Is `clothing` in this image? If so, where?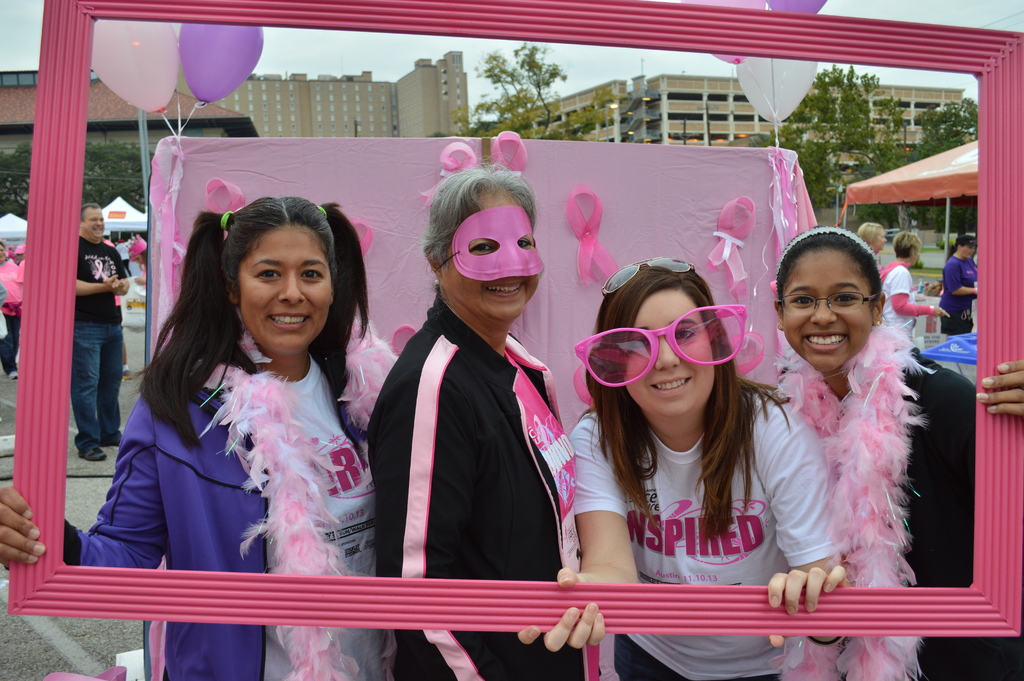
Yes, at [left=942, top=253, right=976, bottom=332].
